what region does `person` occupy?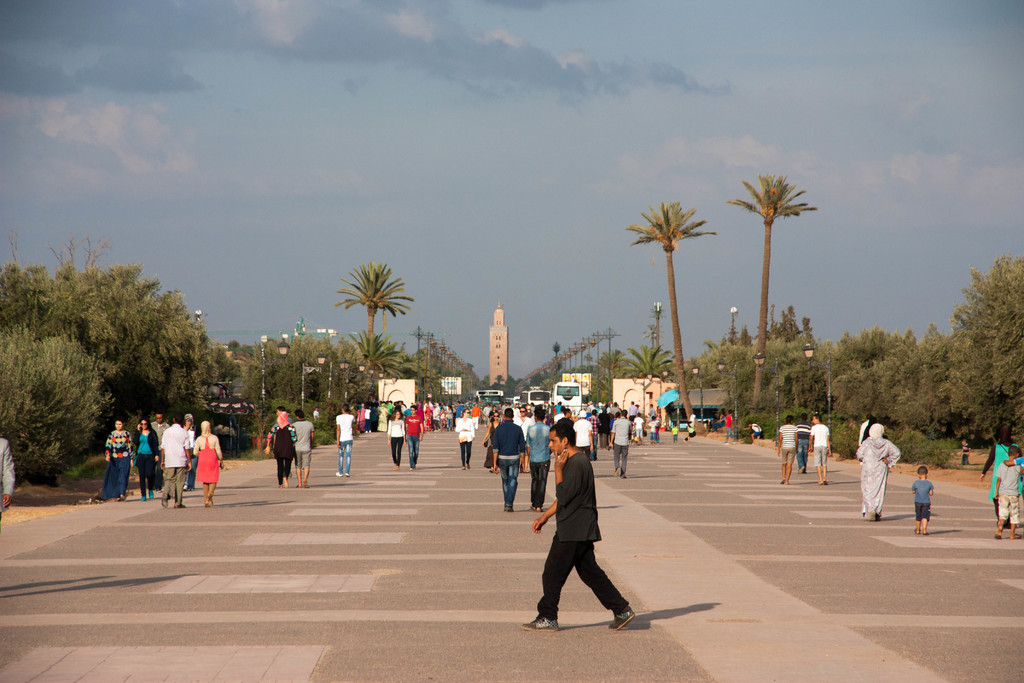
(x1=102, y1=420, x2=138, y2=506).
